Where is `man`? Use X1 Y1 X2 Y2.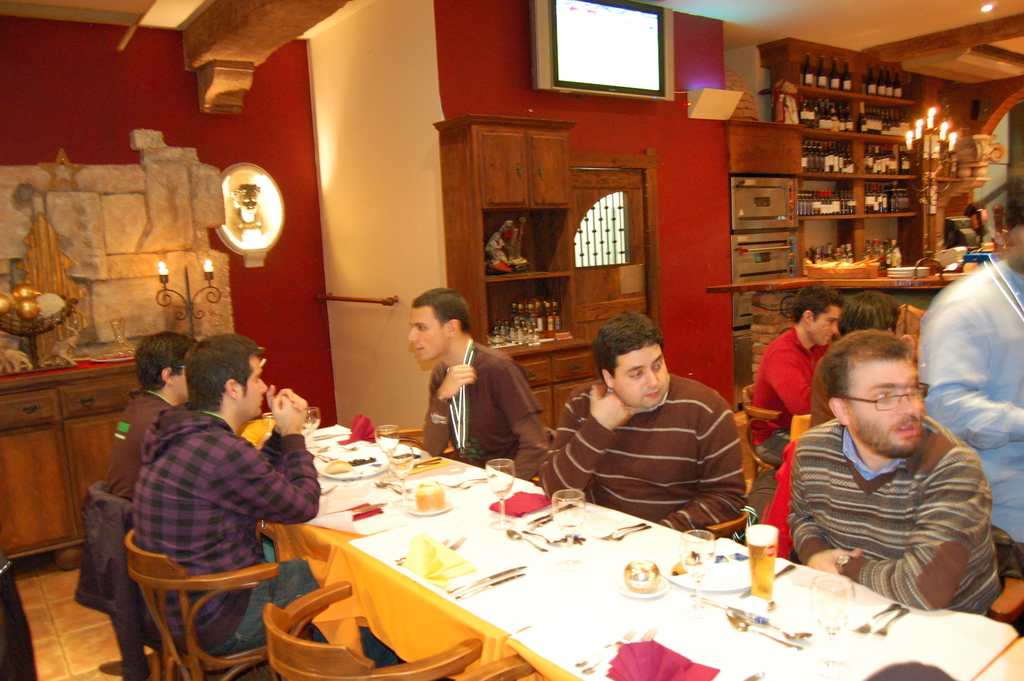
97 327 195 499.
